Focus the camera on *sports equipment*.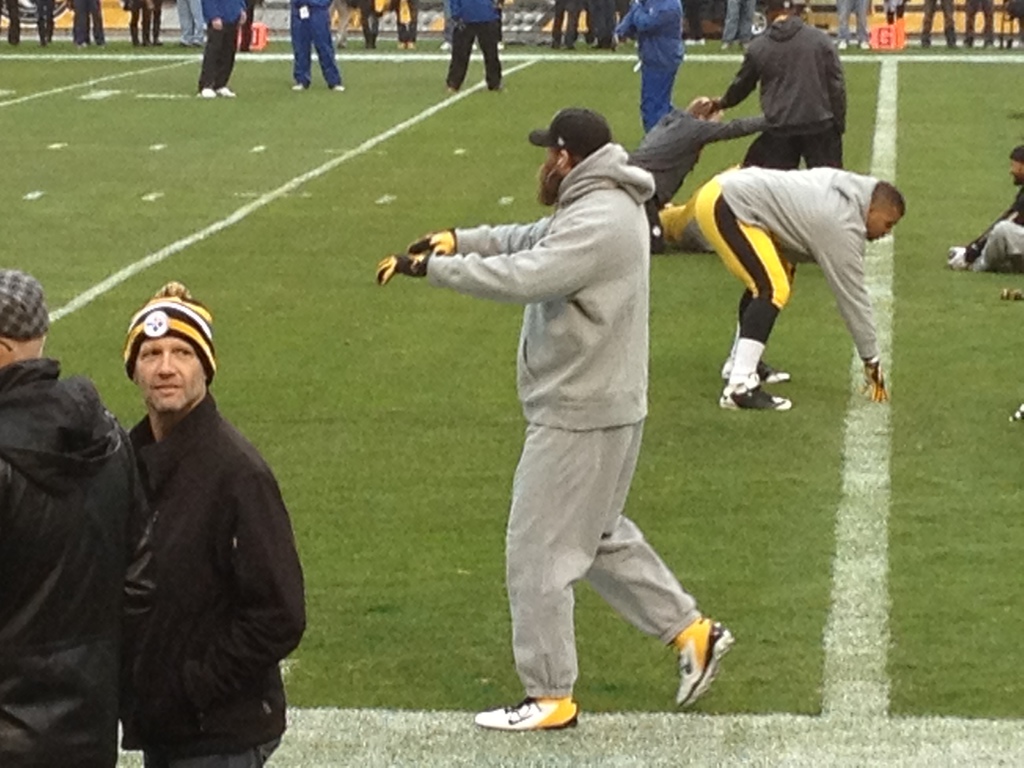
Focus region: 856, 352, 892, 401.
